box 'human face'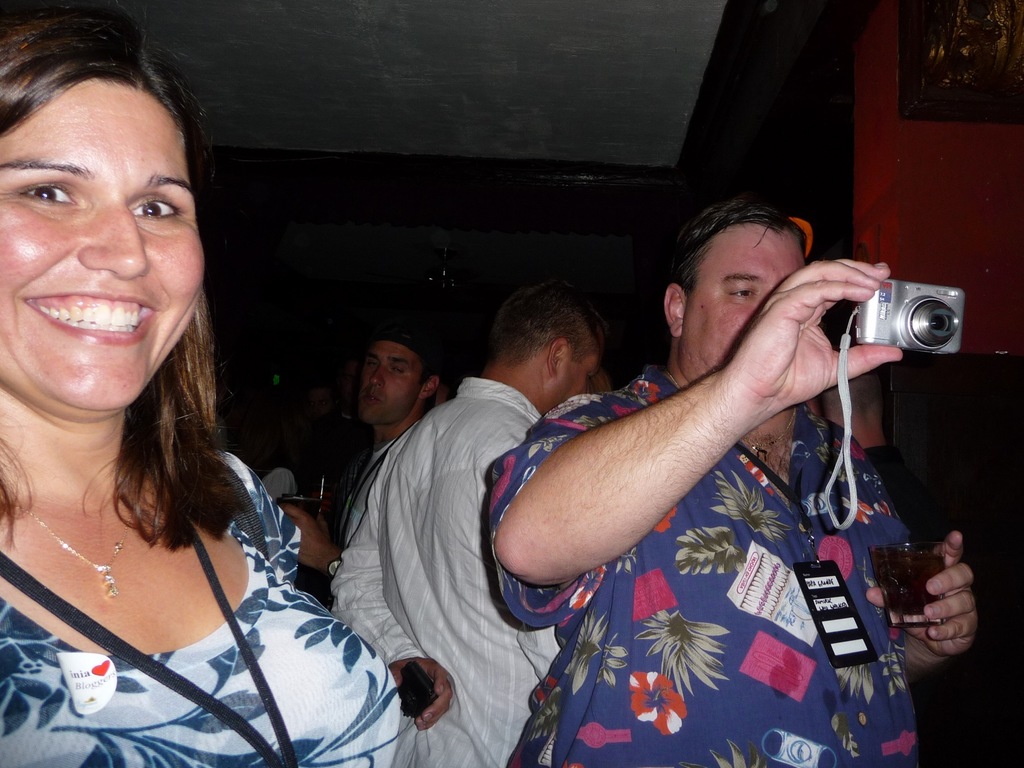
region(362, 345, 419, 424)
